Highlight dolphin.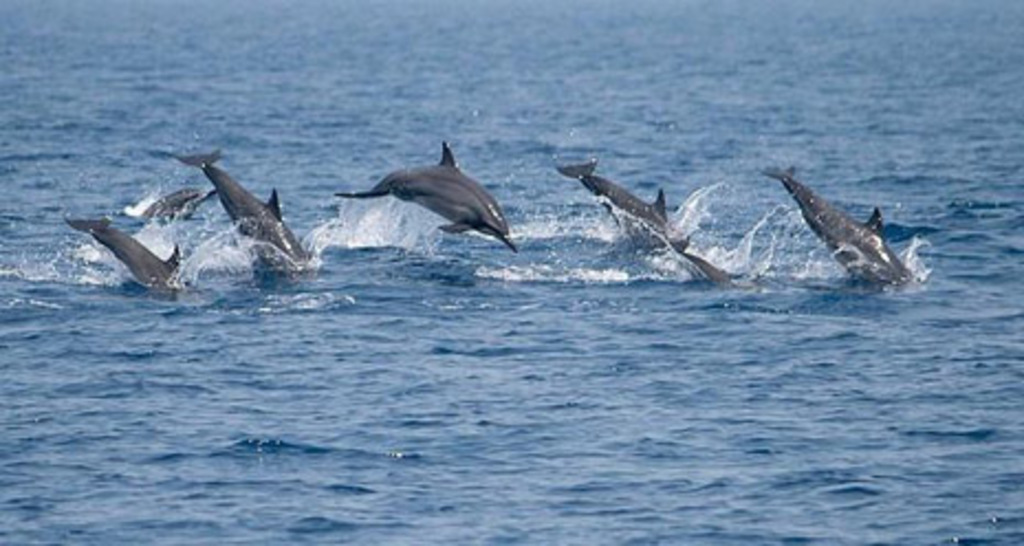
Highlighted region: region(559, 154, 669, 233).
